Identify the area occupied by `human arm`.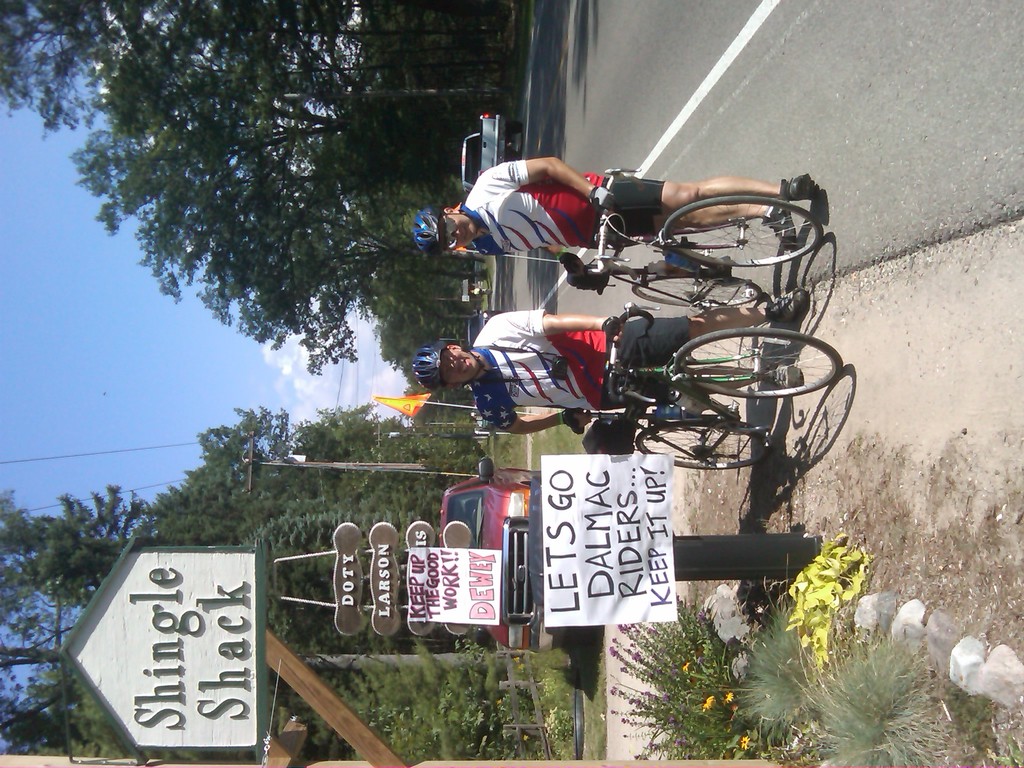
Area: (left=475, top=412, right=590, bottom=436).
